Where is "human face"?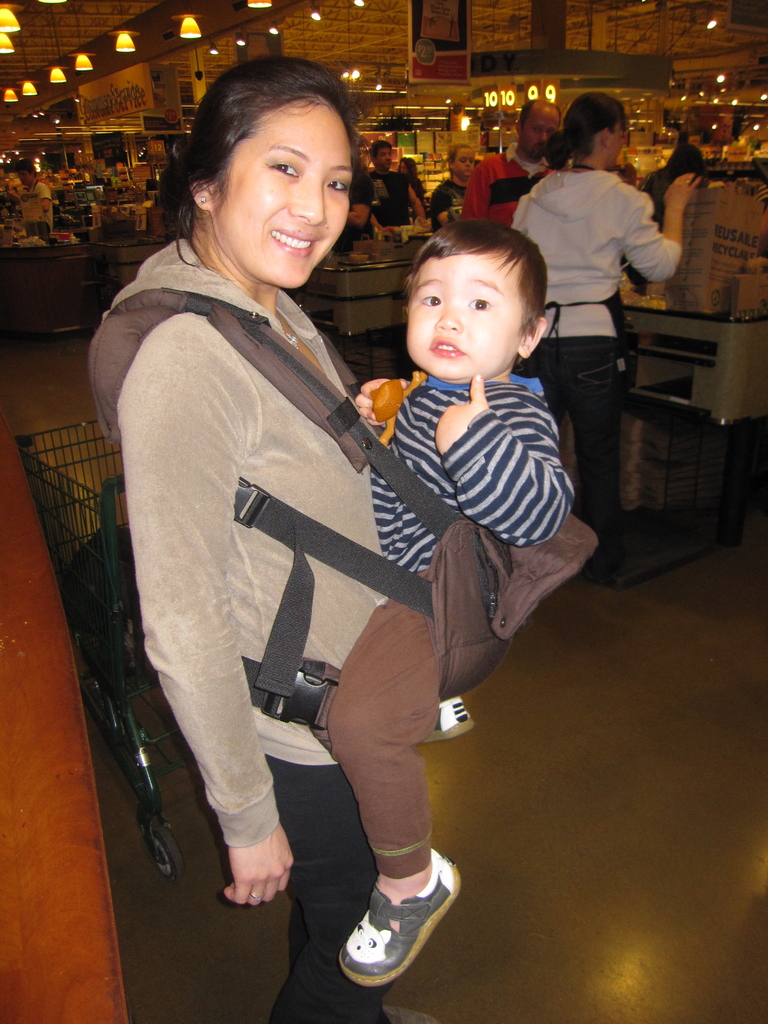
<bbox>223, 97, 355, 291</bbox>.
